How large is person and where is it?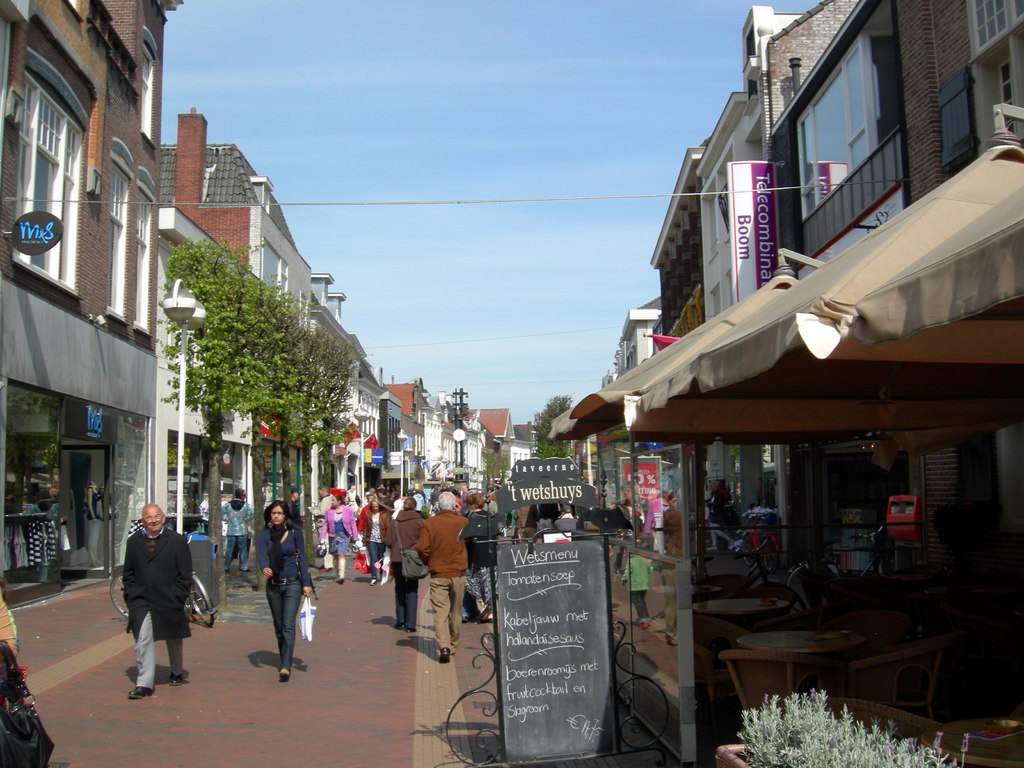
Bounding box: BBox(413, 491, 473, 664).
